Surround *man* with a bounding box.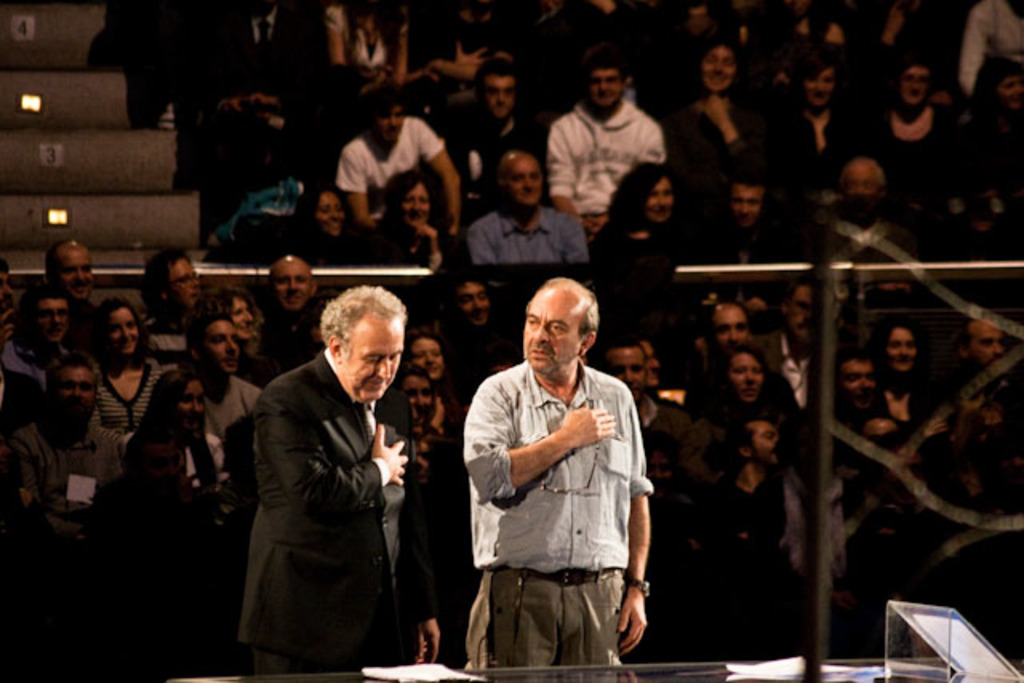
box=[336, 86, 461, 230].
